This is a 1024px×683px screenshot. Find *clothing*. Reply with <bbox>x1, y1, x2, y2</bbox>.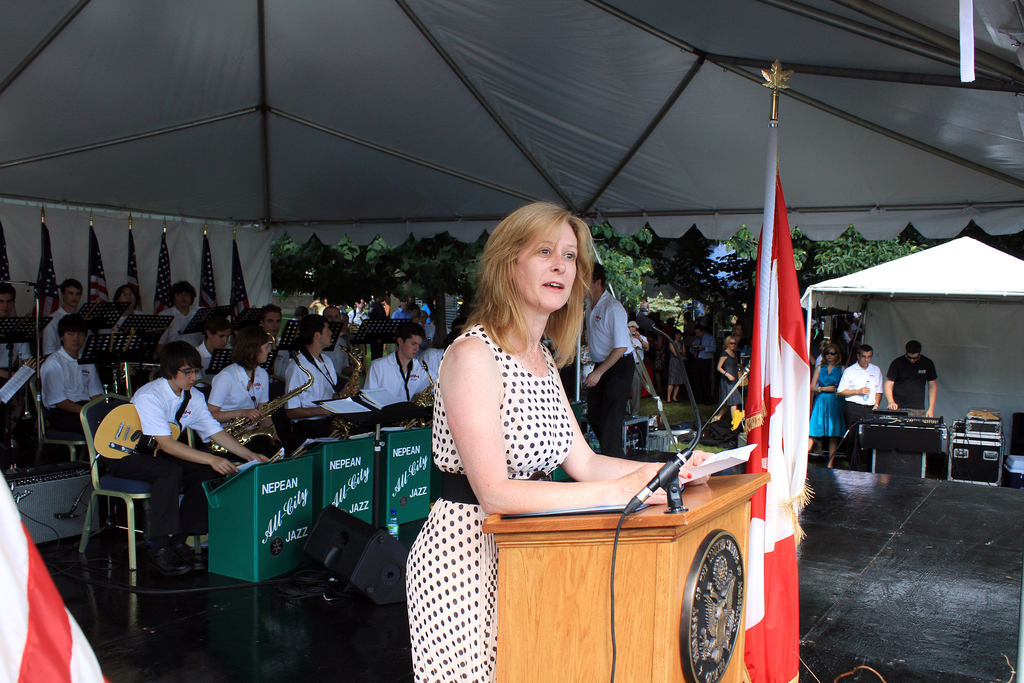
<bbox>364, 350, 435, 425</bbox>.
